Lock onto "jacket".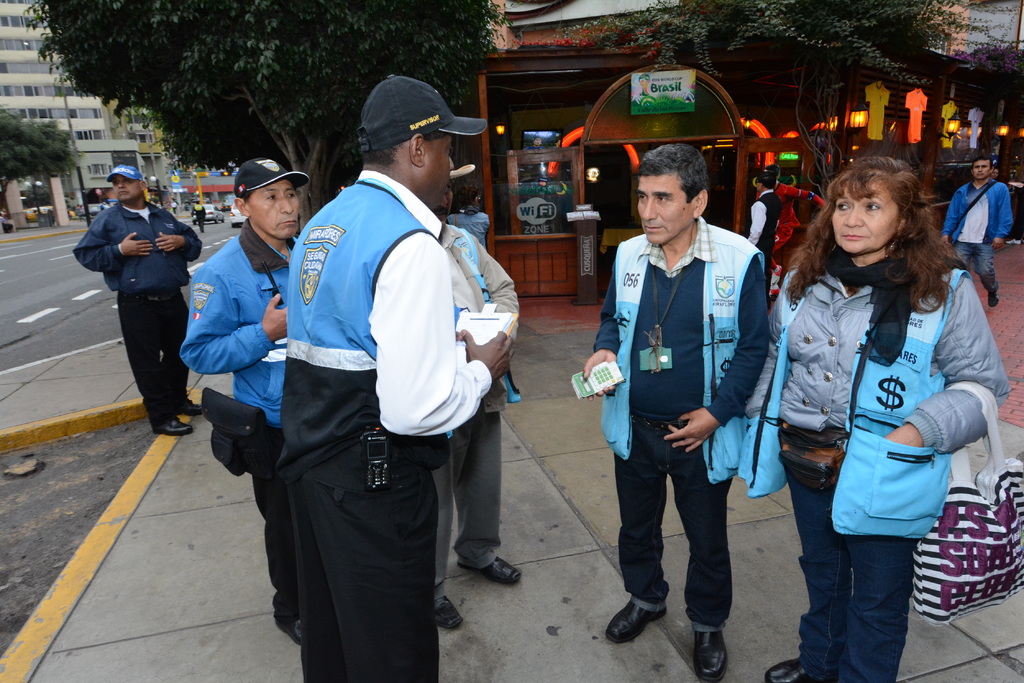
Locked: region(758, 211, 1008, 564).
